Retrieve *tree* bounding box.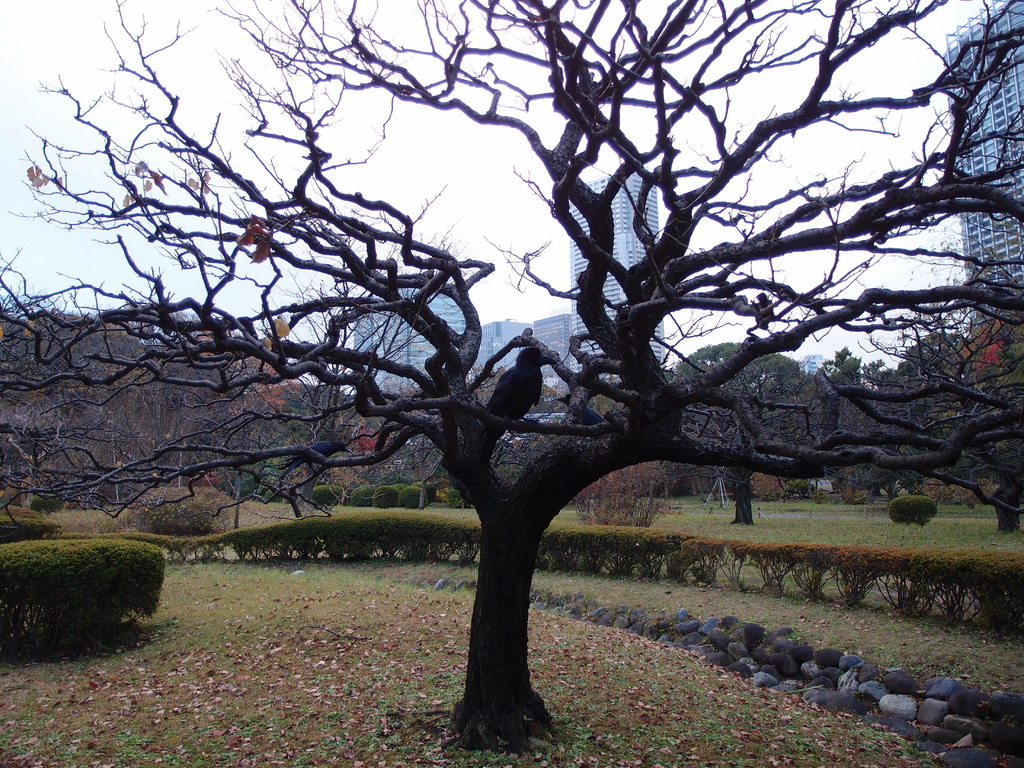
Bounding box: (x1=0, y1=0, x2=1023, y2=749).
